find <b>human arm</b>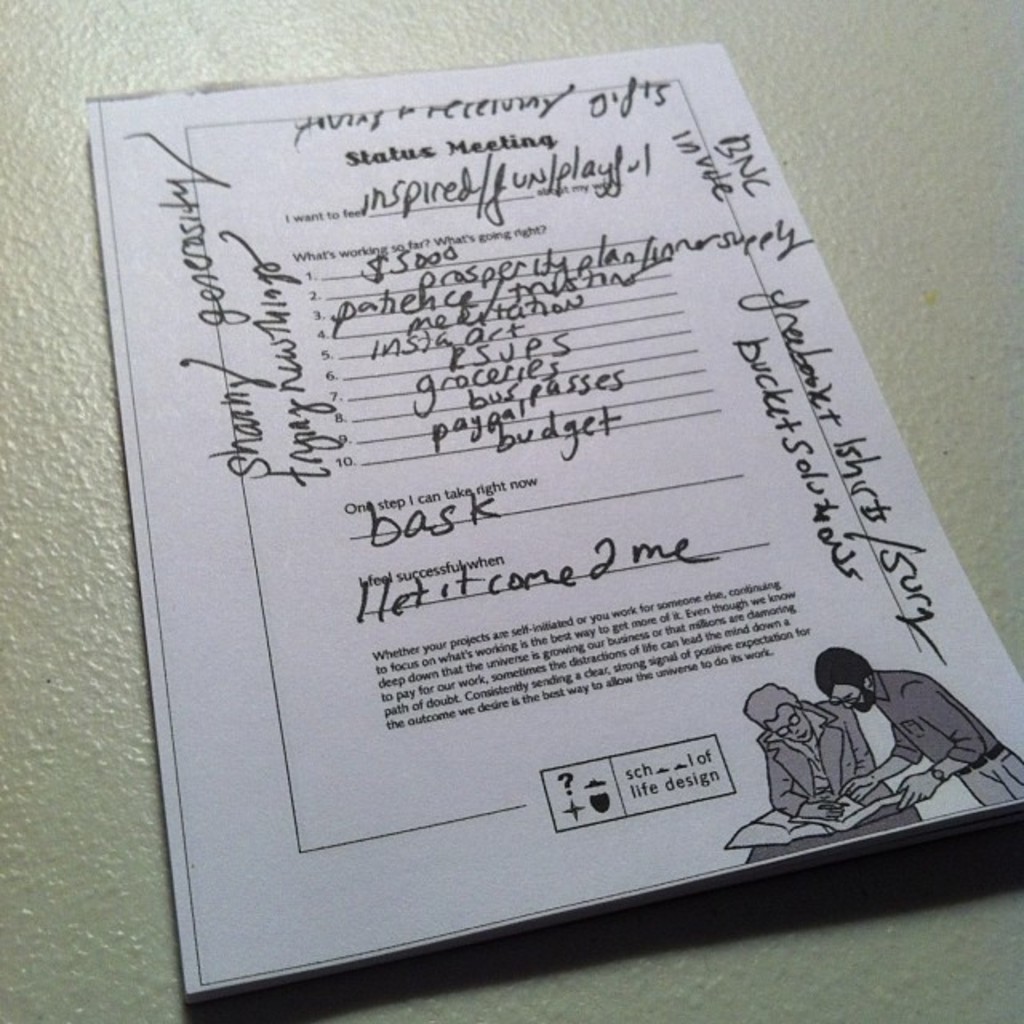
<box>826,731,926,802</box>
